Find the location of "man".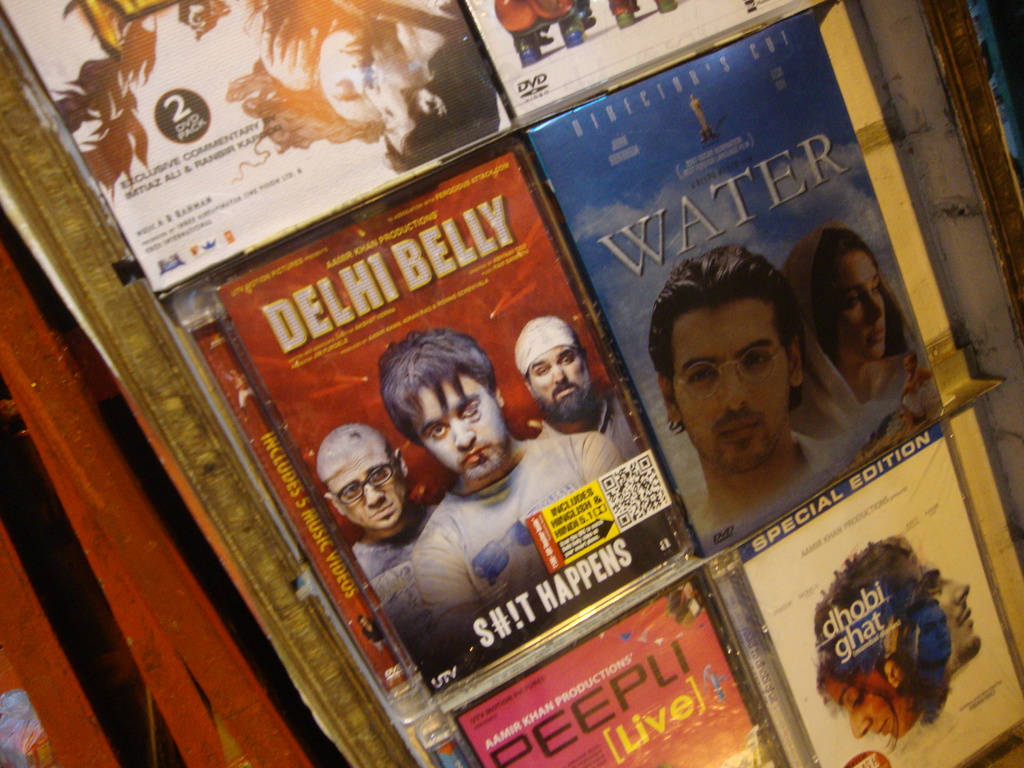
Location: region(343, 0, 503, 172).
